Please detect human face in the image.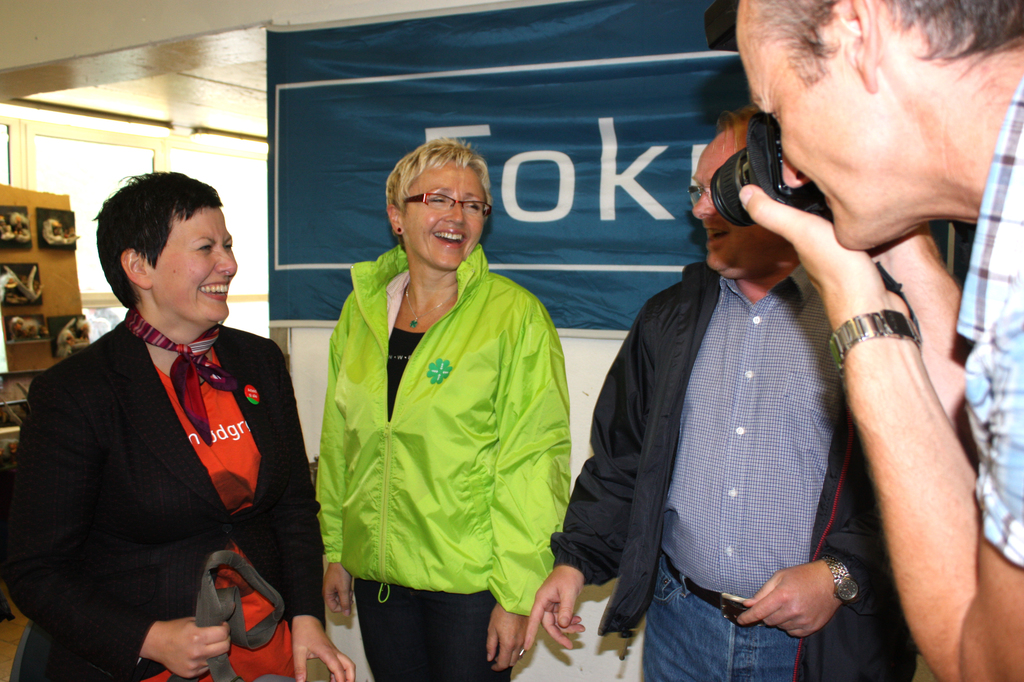
bbox(398, 154, 485, 273).
